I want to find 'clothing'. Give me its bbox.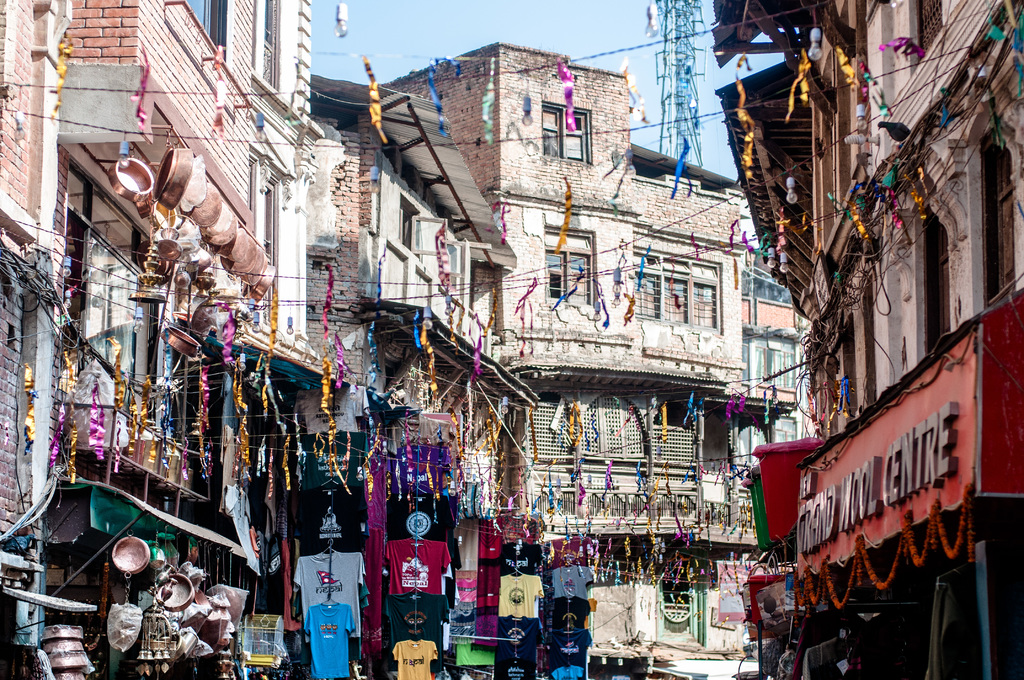
select_region(305, 601, 355, 679).
